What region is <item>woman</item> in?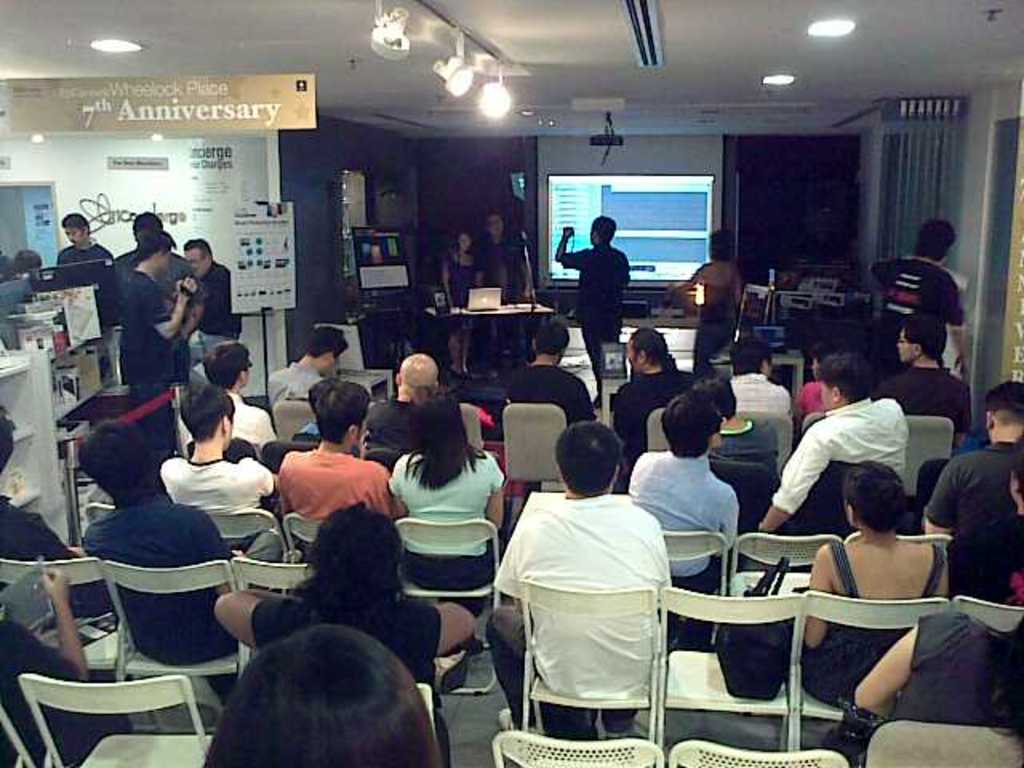
{"left": 390, "top": 397, "right": 502, "bottom": 646}.
